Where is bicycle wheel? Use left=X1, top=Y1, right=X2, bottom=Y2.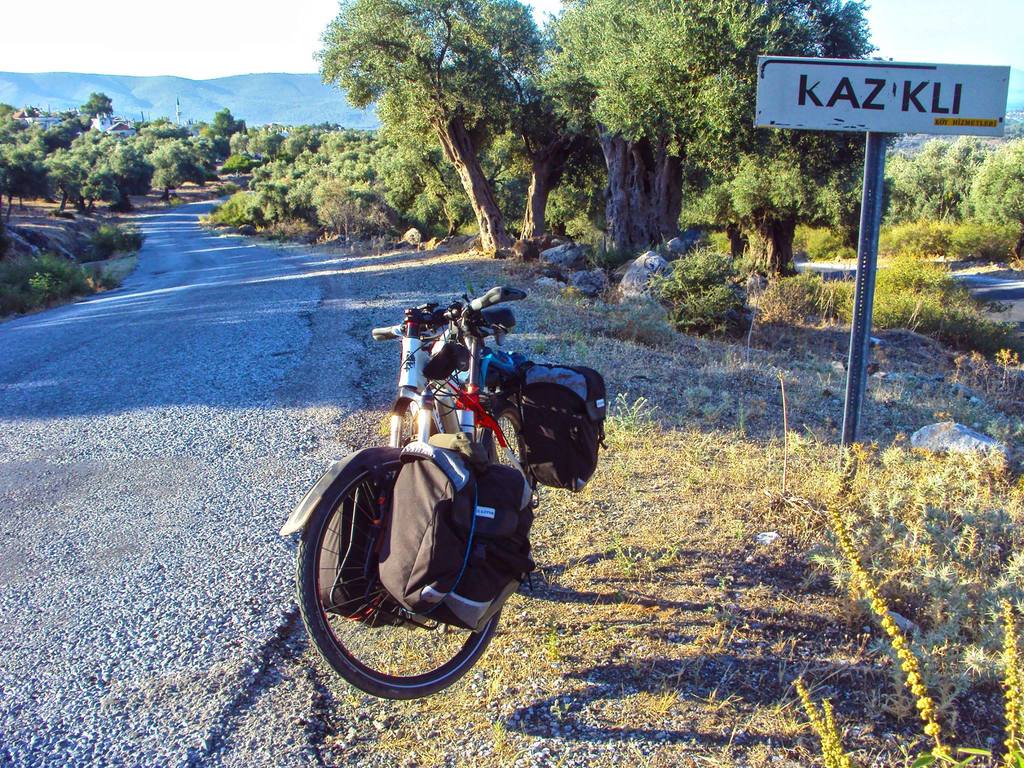
left=310, top=463, right=509, bottom=698.
